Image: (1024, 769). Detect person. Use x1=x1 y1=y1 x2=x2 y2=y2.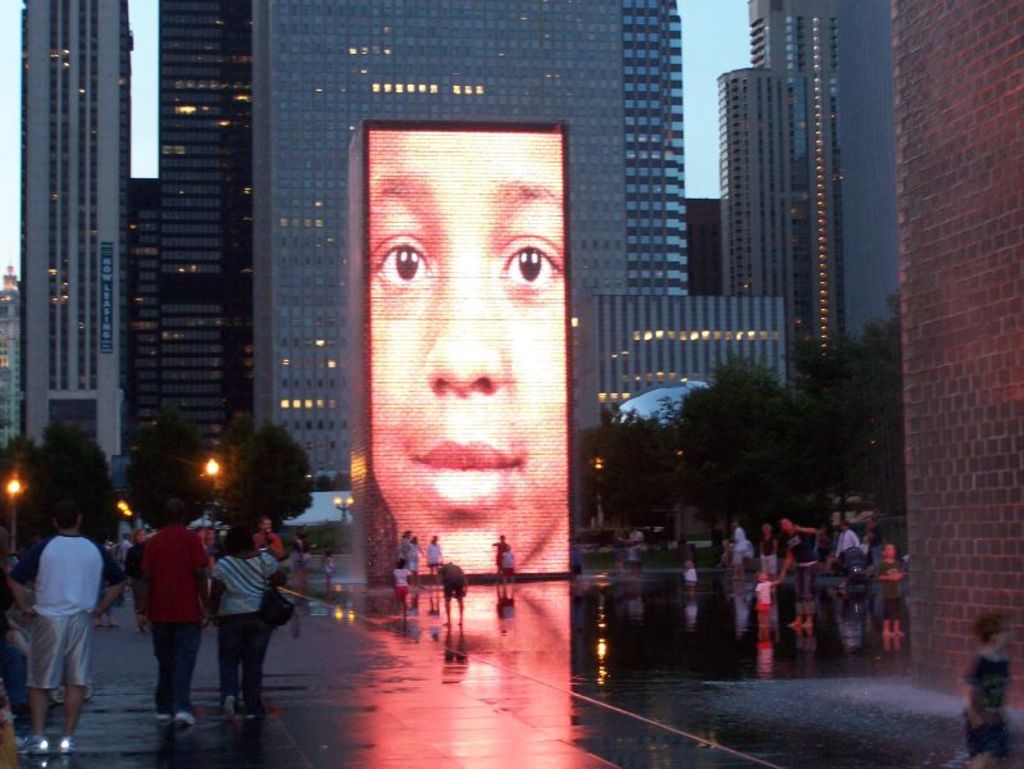
x1=142 y1=497 x2=213 y2=729.
